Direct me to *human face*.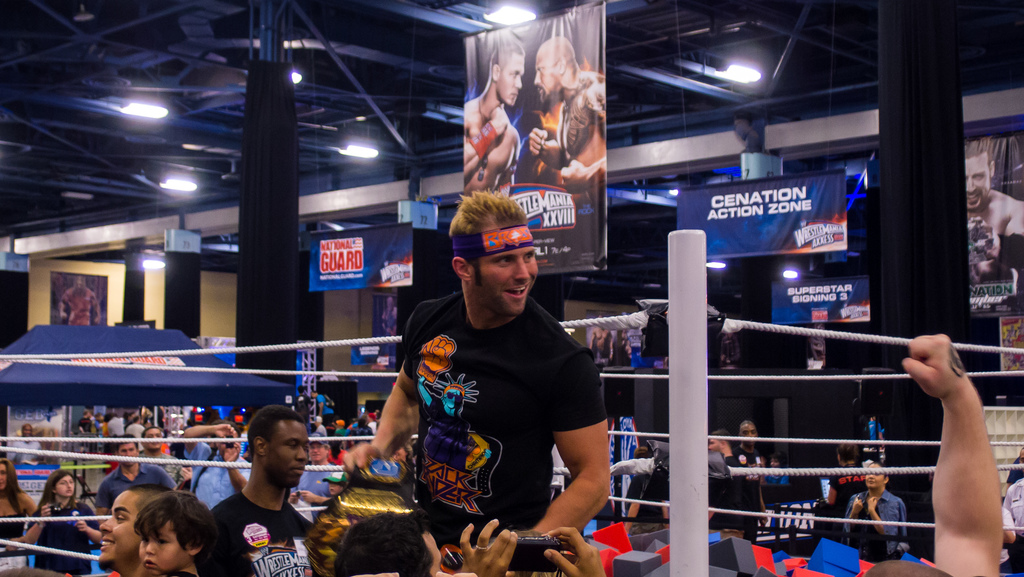
Direction: {"left": 742, "top": 423, "right": 755, "bottom": 446}.
